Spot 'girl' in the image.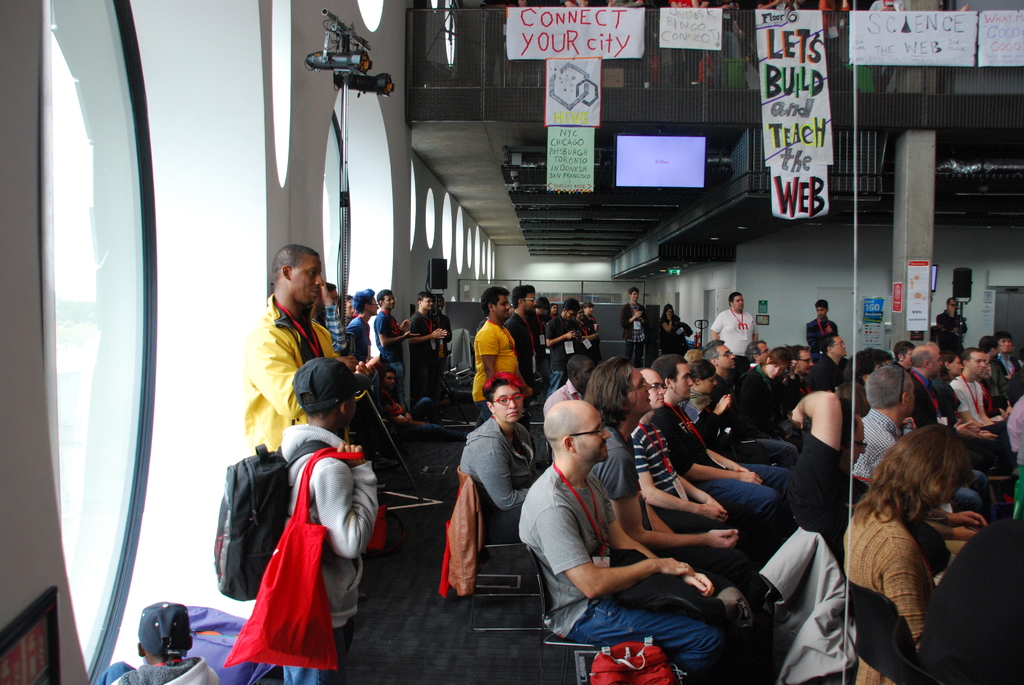
'girl' found at x1=456 y1=373 x2=540 y2=534.
